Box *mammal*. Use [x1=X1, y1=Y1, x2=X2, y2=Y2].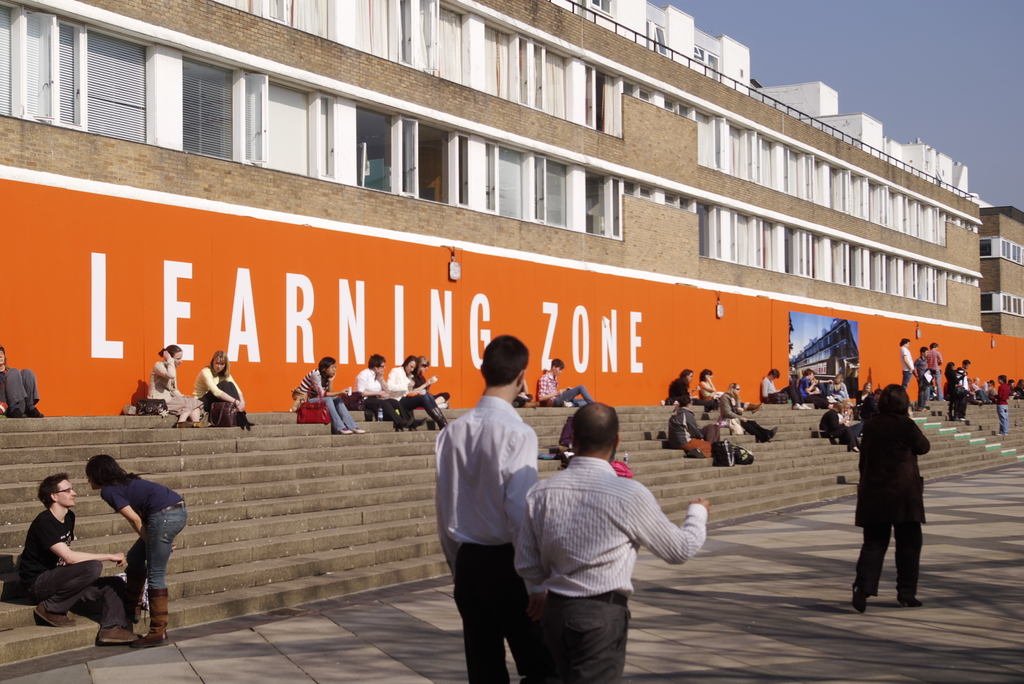
[x1=915, y1=344, x2=930, y2=412].
